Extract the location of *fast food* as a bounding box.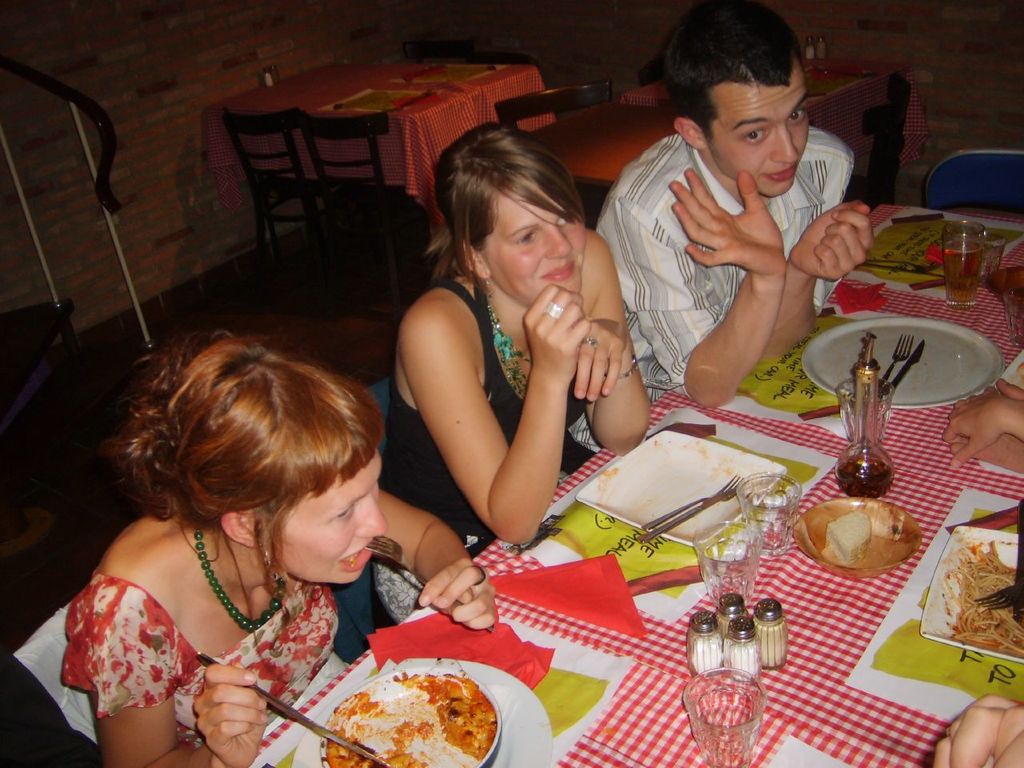
[left=944, top=538, right=1023, bottom=664].
